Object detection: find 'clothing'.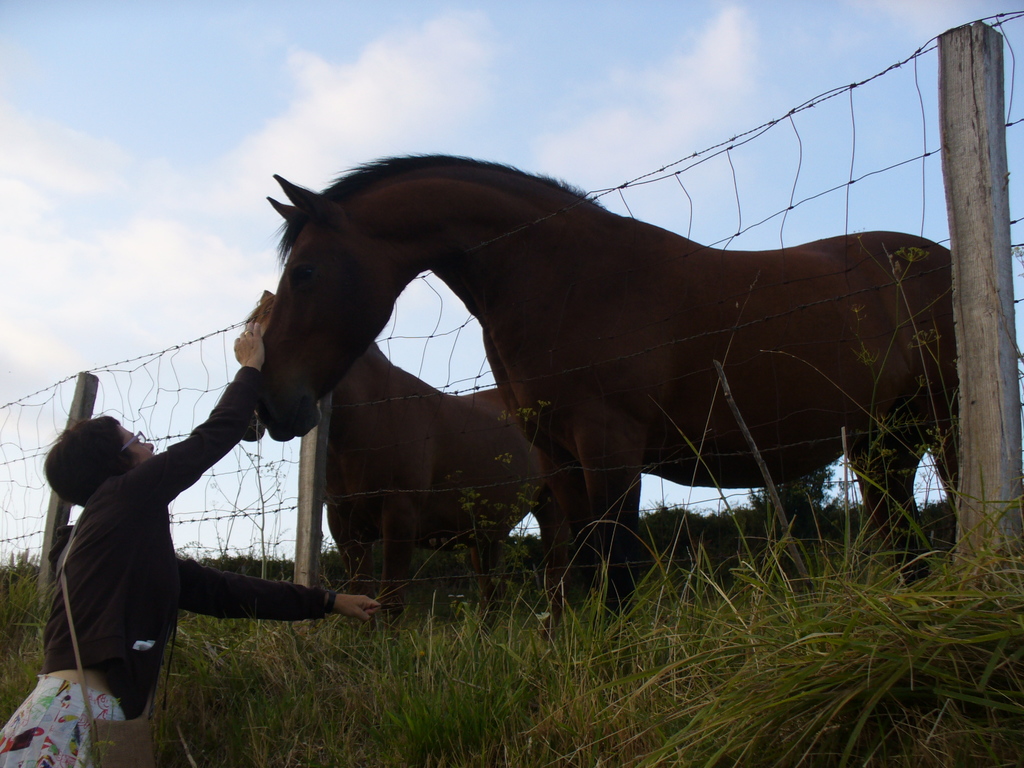
{"x1": 24, "y1": 360, "x2": 341, "y2": 700}.
